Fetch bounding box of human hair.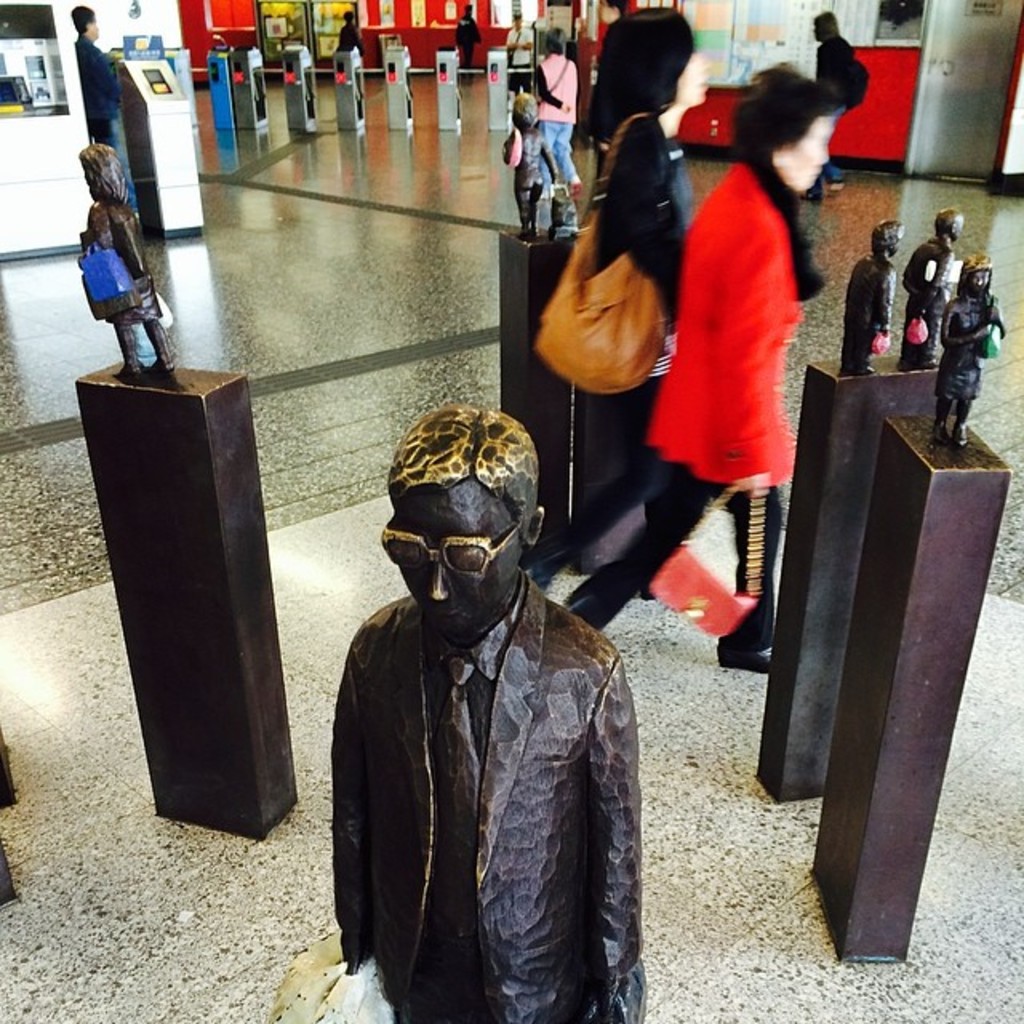
Bbox: 722, 66, 838, 307.
